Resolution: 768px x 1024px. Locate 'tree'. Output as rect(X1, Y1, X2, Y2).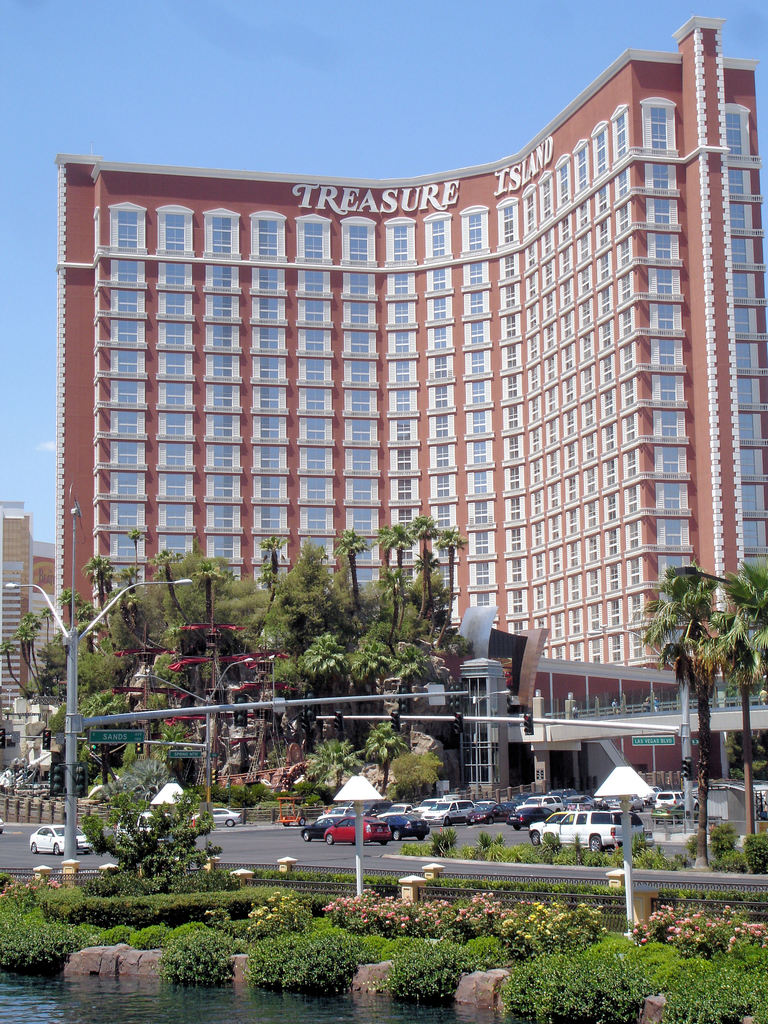
rect(305, 730, 359, 790).
